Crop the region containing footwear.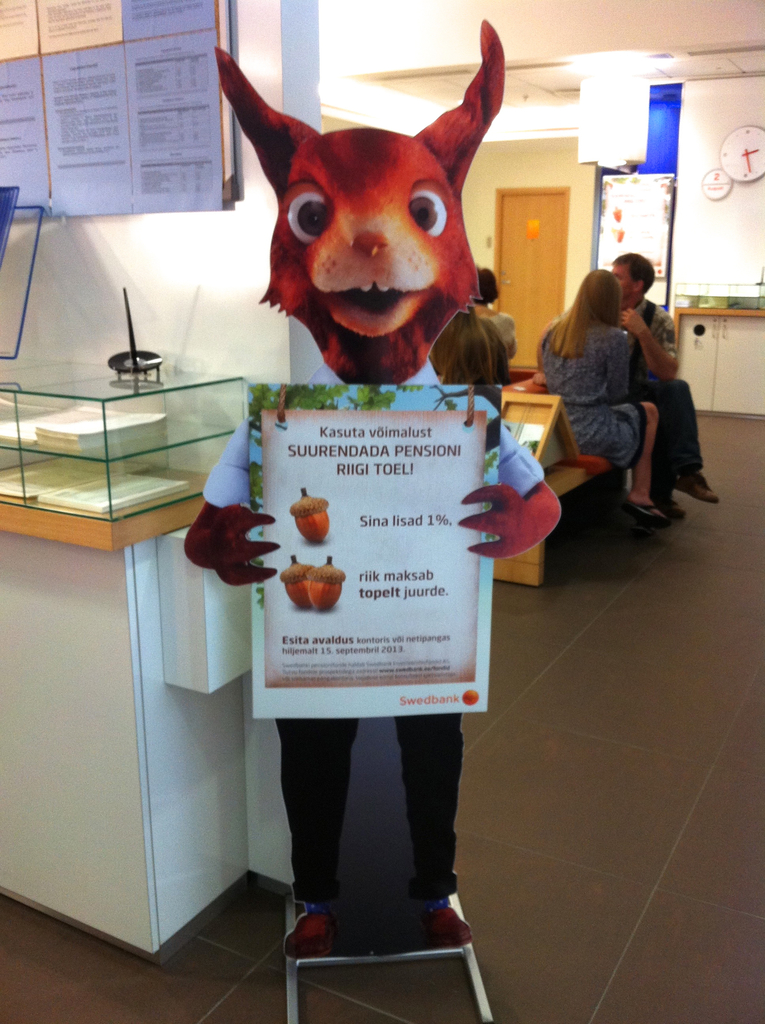
Crop region: (x1=288, y1=899, x2=344, y2=955).
